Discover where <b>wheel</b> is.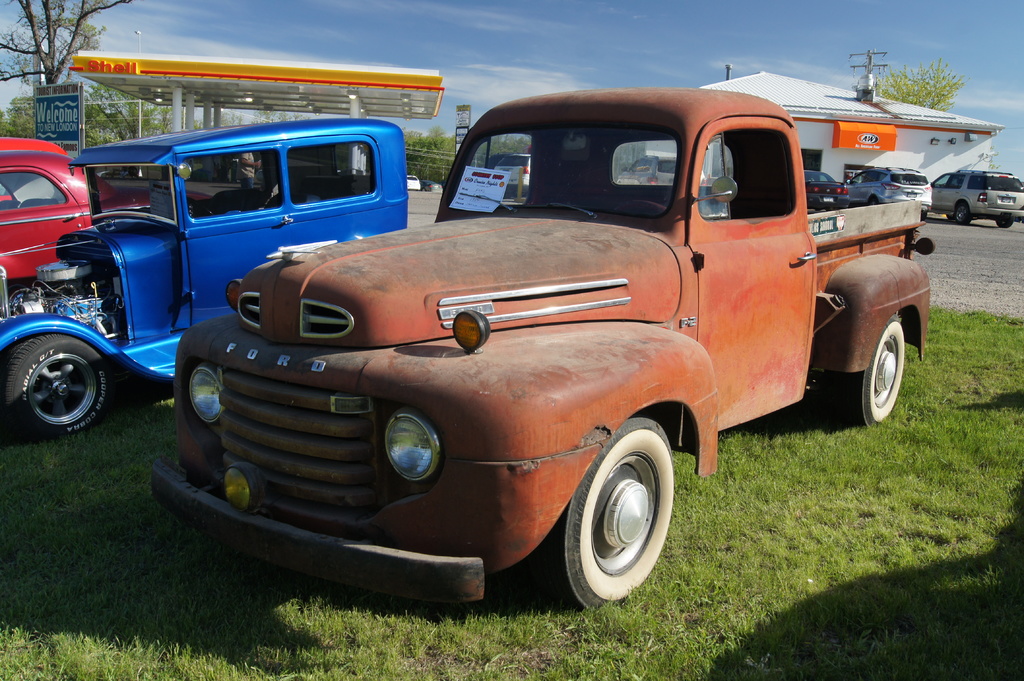
Discovered at rect(956, 204, 972, 225).
